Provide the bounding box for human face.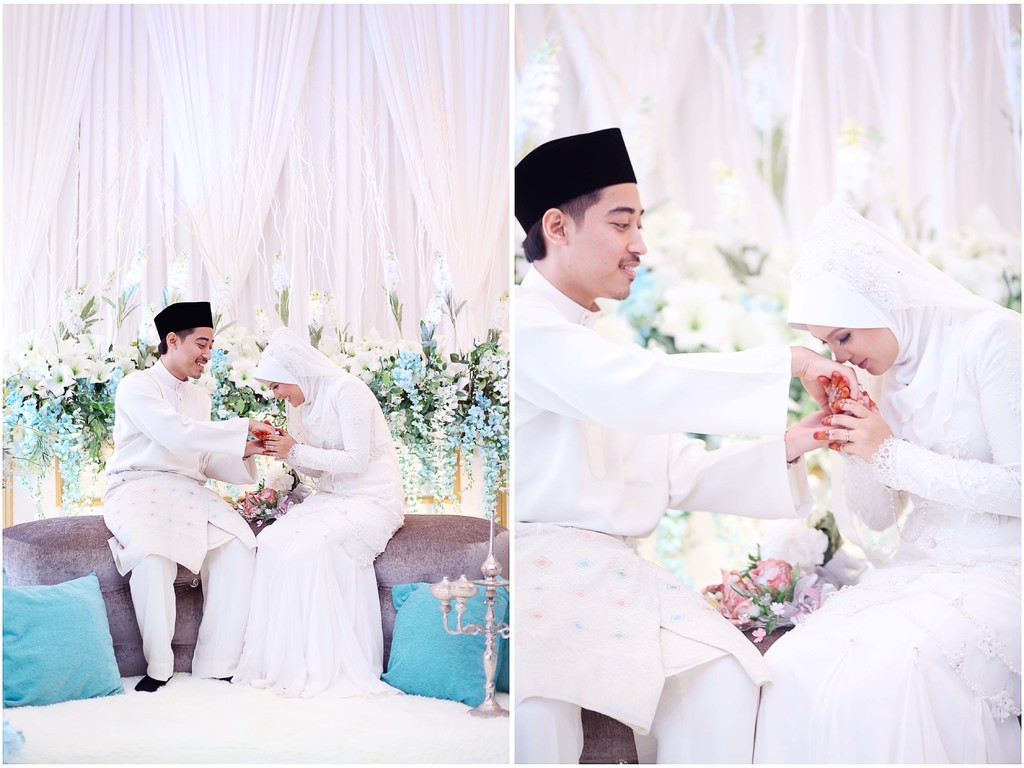
left=256, top=379, right=302, bottom=409.
